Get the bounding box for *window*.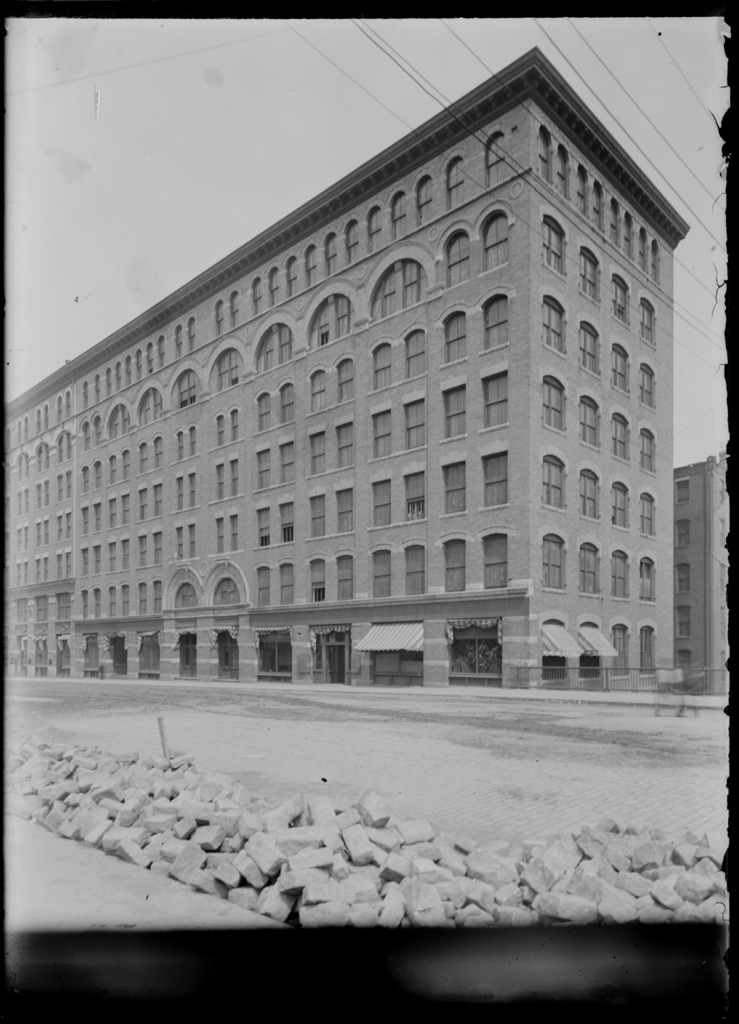
176, 528, 185, 560.
